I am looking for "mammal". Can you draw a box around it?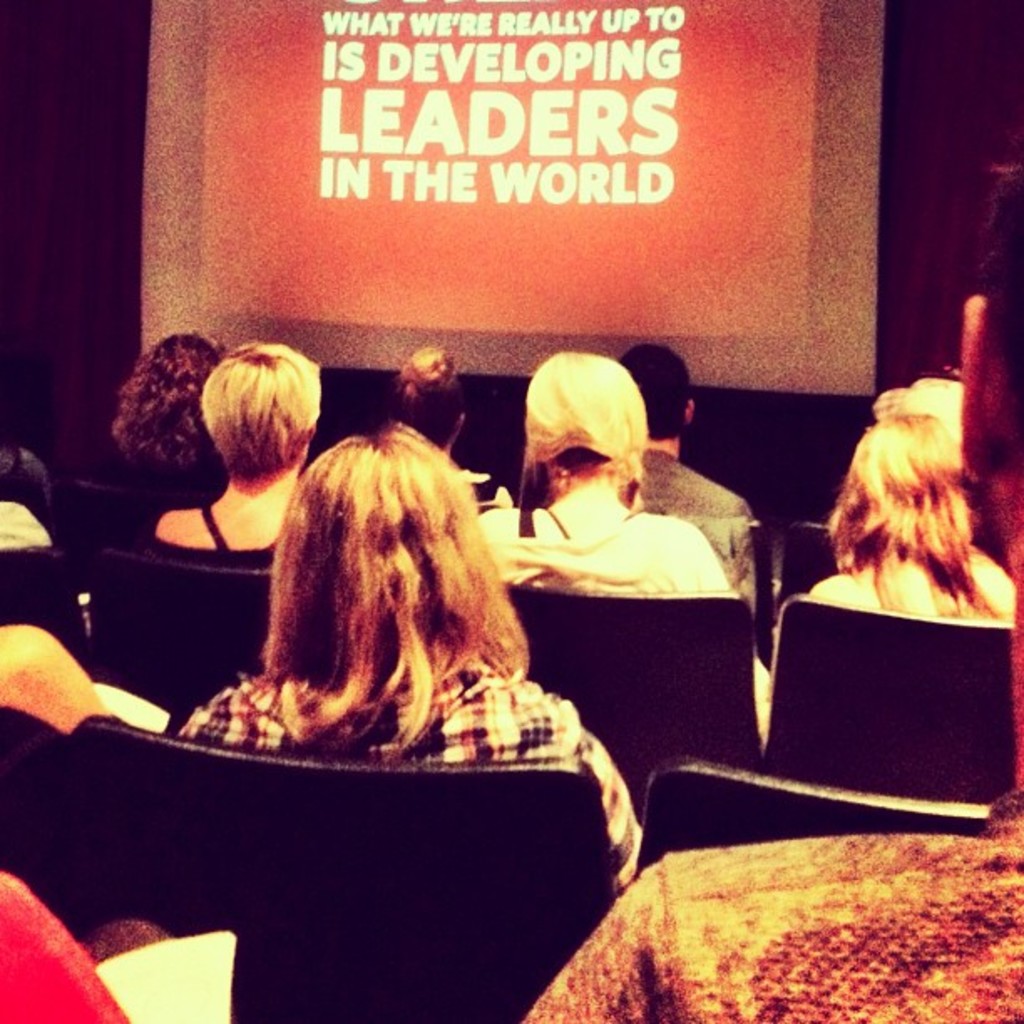
Sure, the bounding box is [770, 408, 1017, 681].
